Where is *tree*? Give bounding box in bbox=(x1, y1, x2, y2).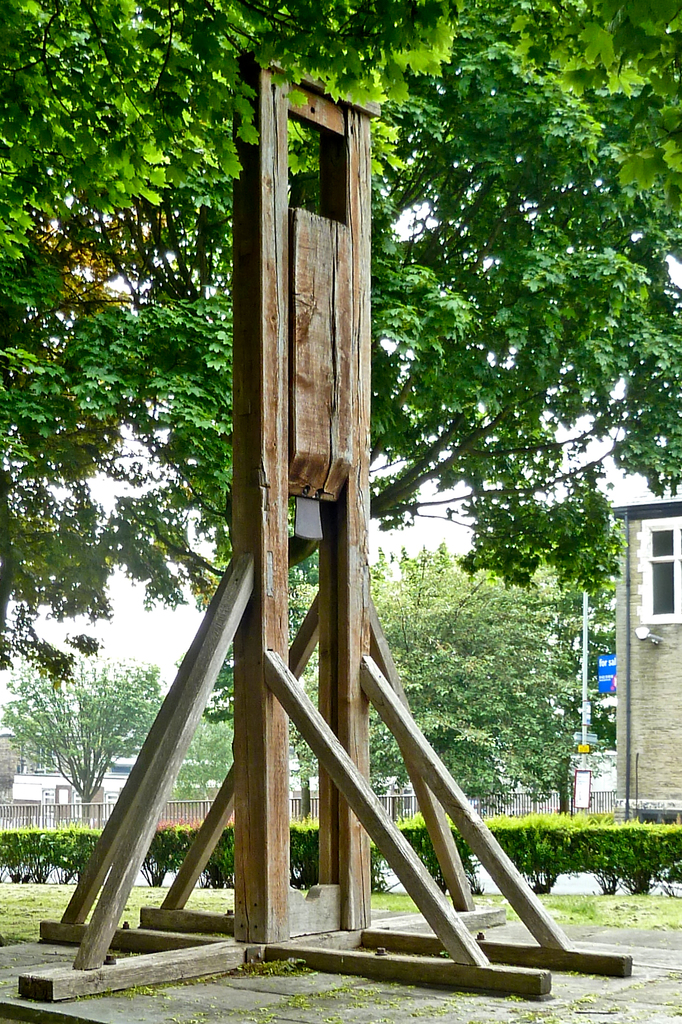
bbox=(0, 1, 679, 657).
